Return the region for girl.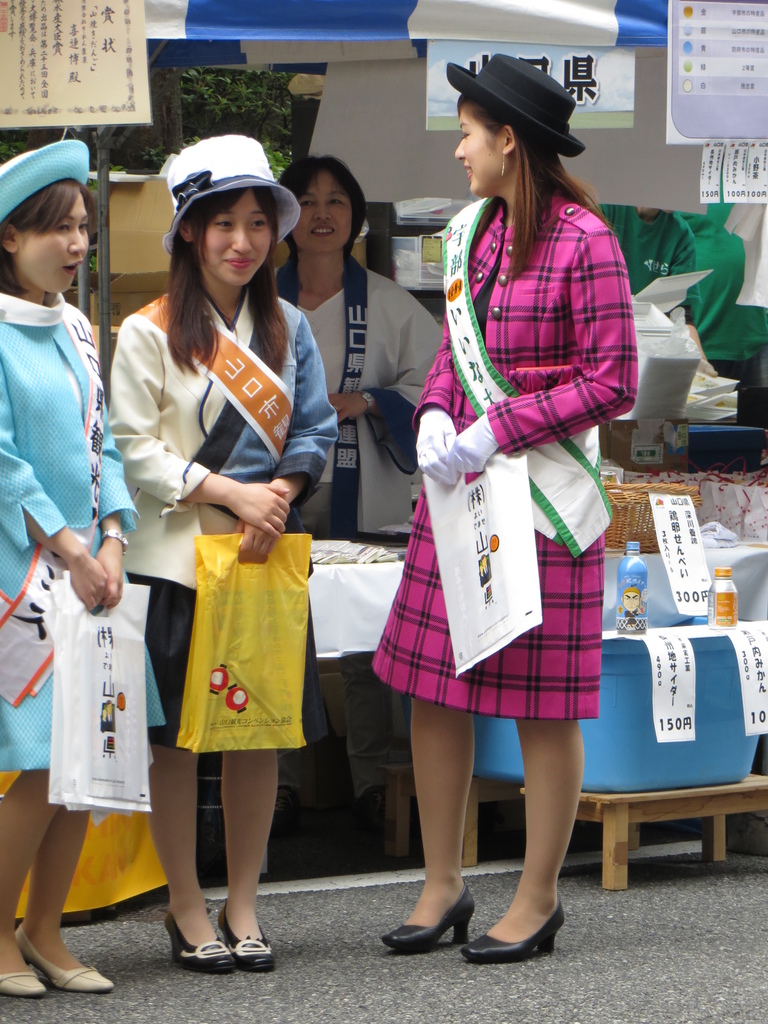
locate(0, 130, 169, 1002).
